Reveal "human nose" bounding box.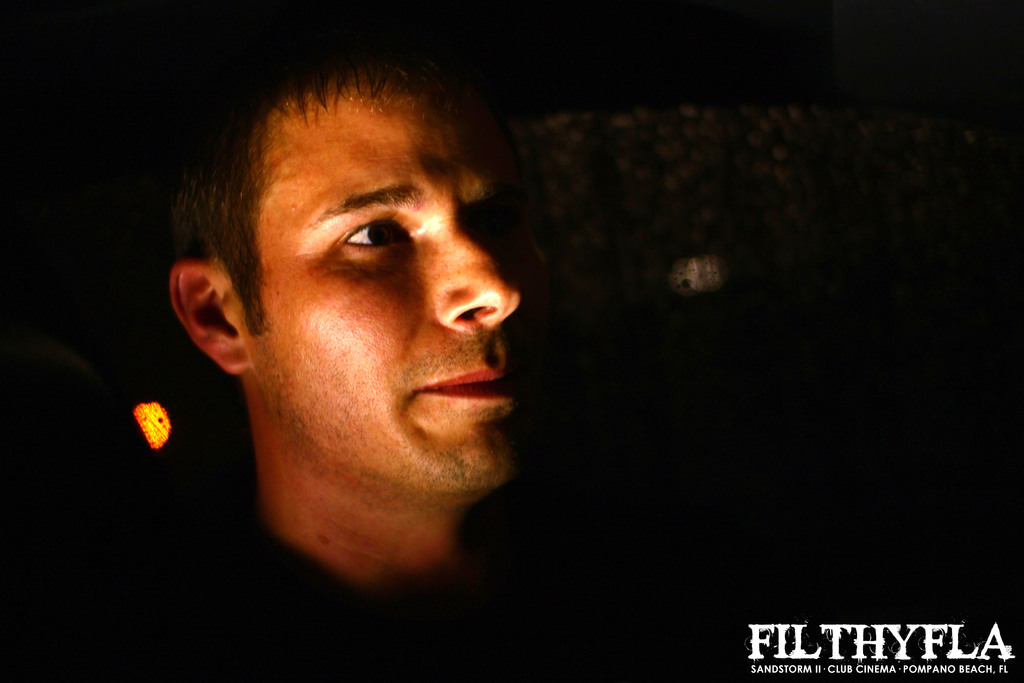
Revealed: 433,223,525,331.
